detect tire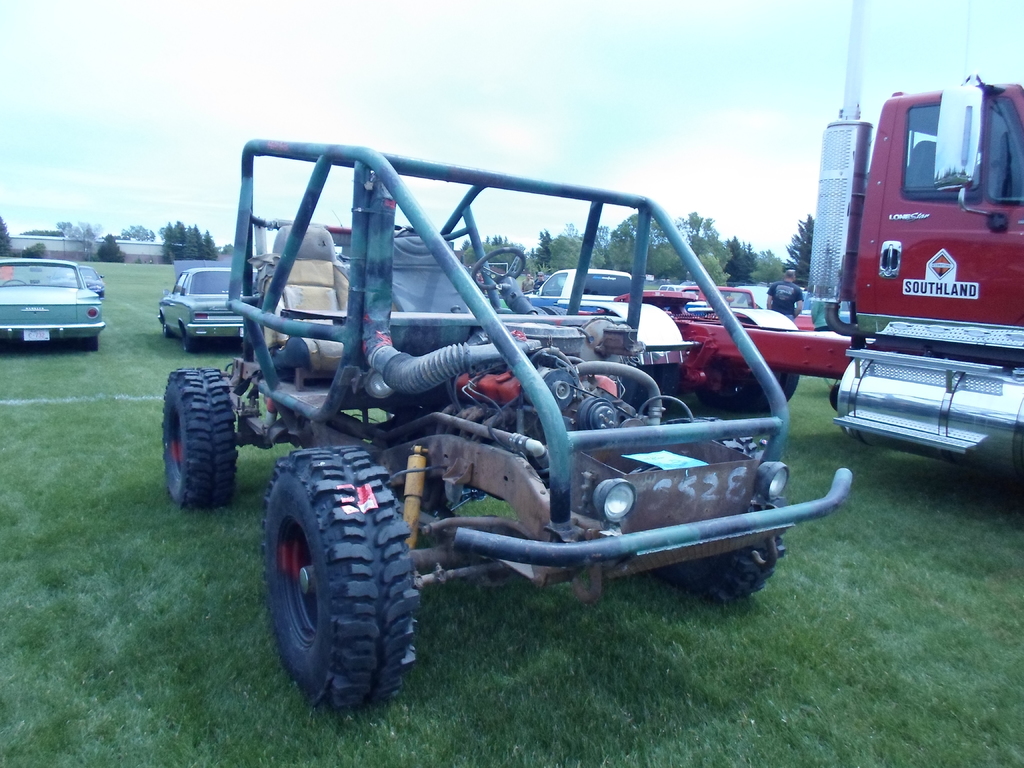
(left=84, top=335, right=100, bottom=351)
